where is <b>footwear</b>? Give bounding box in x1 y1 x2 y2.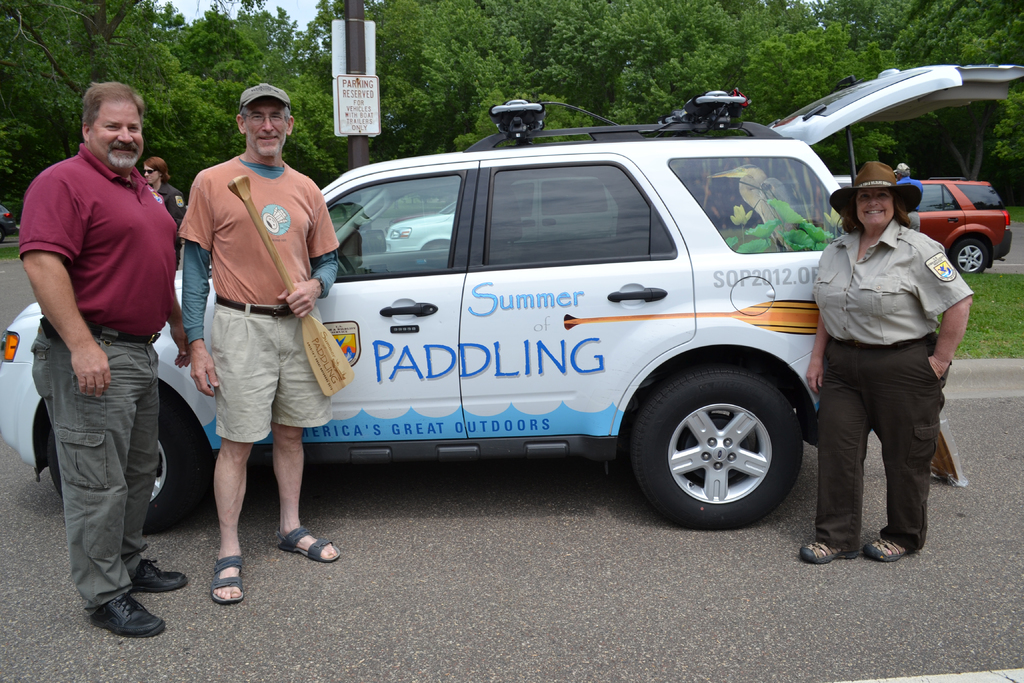
795 541 855 562.
